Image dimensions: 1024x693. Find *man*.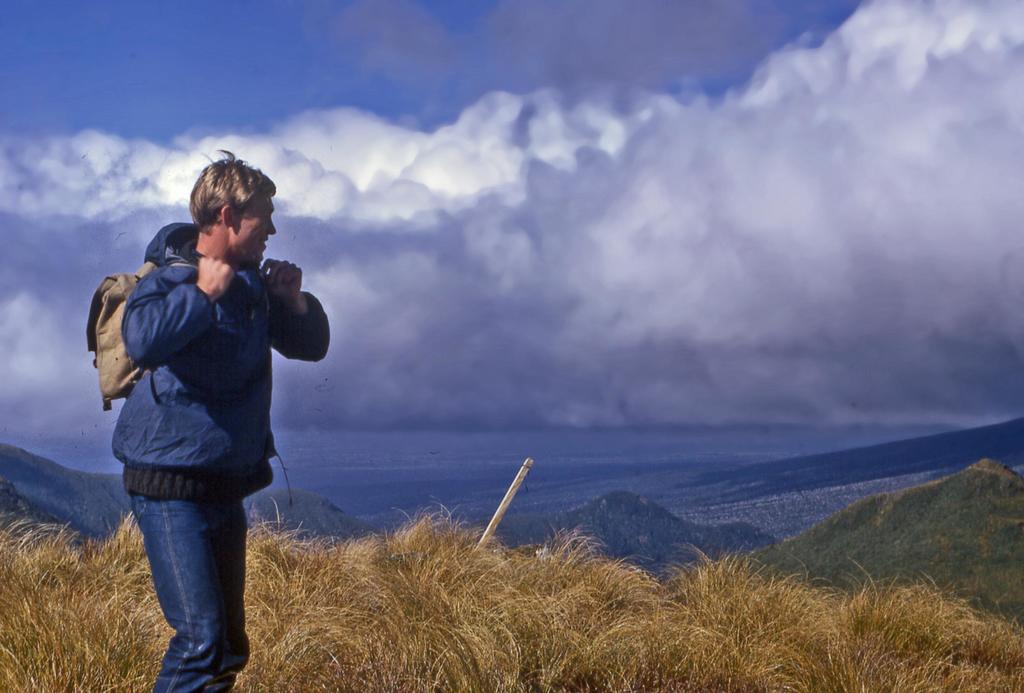
93, 173, 321, 671.
